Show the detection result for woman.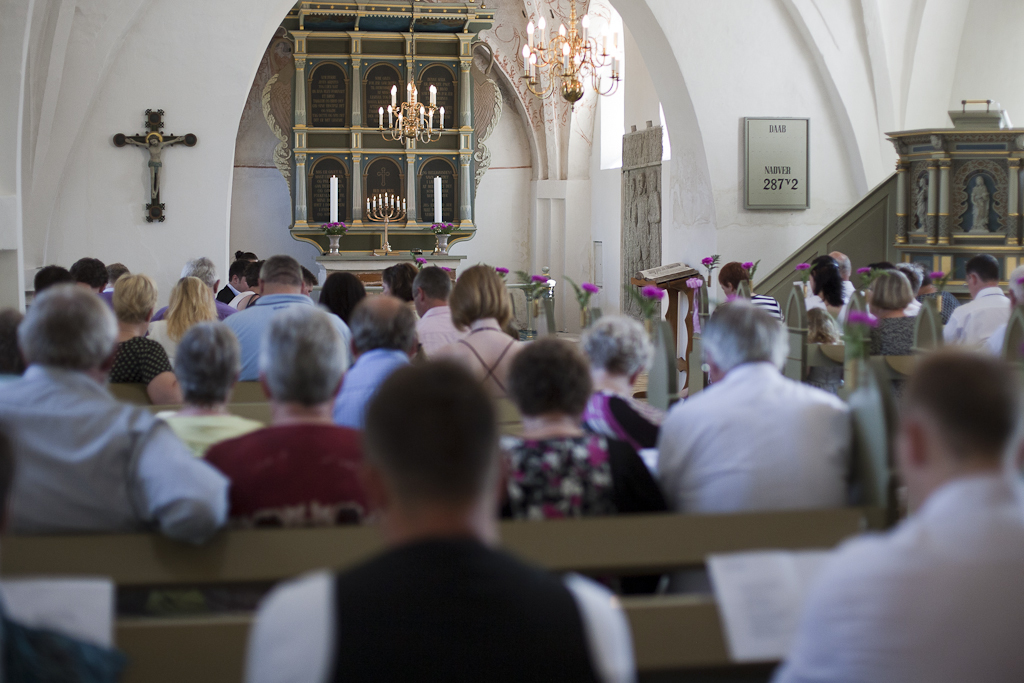
bbox=(575, 309, 664, 445).
